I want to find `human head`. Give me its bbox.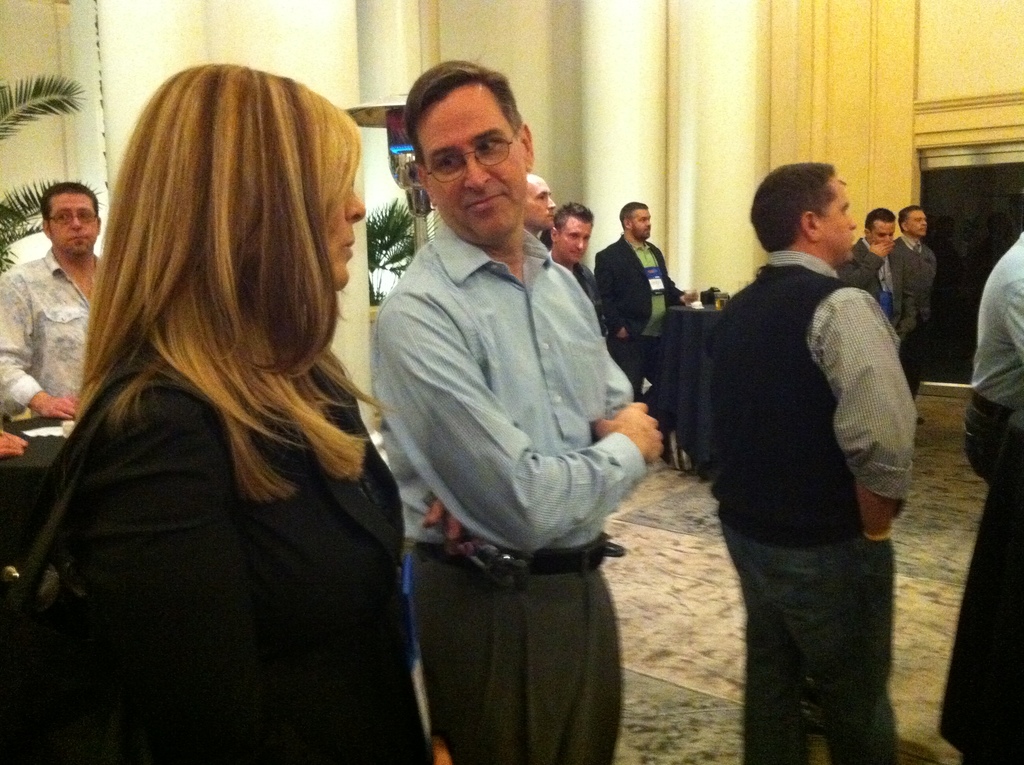
{"x1": 895, "y1": 202, "x2": 923, "y2": 244}.
